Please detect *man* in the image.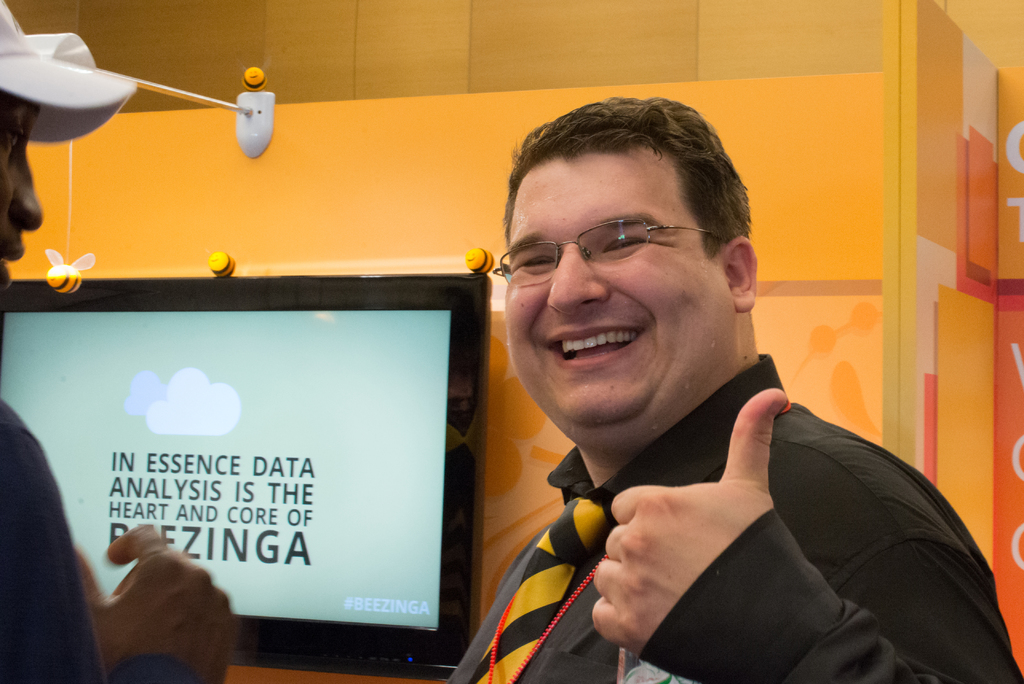
x1=0 y1=0 x2=237 y2=683.
